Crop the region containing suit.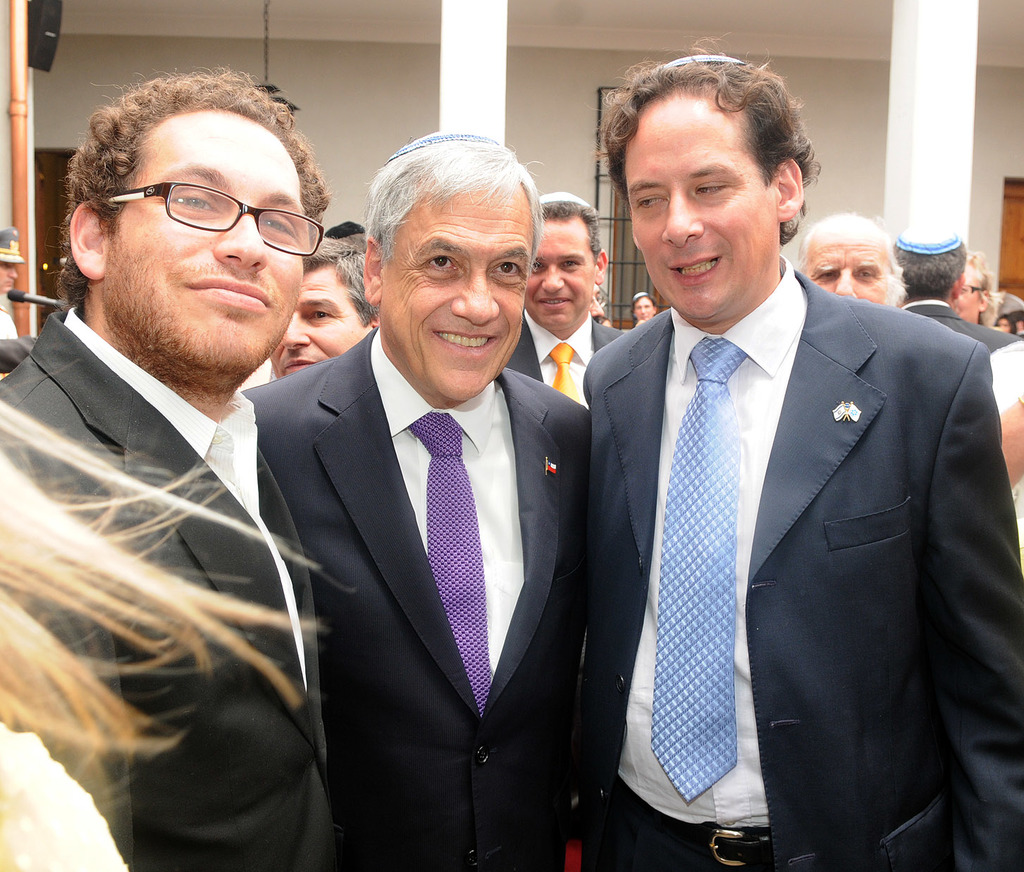
Crop region: [579, 250, 1023, 871].
